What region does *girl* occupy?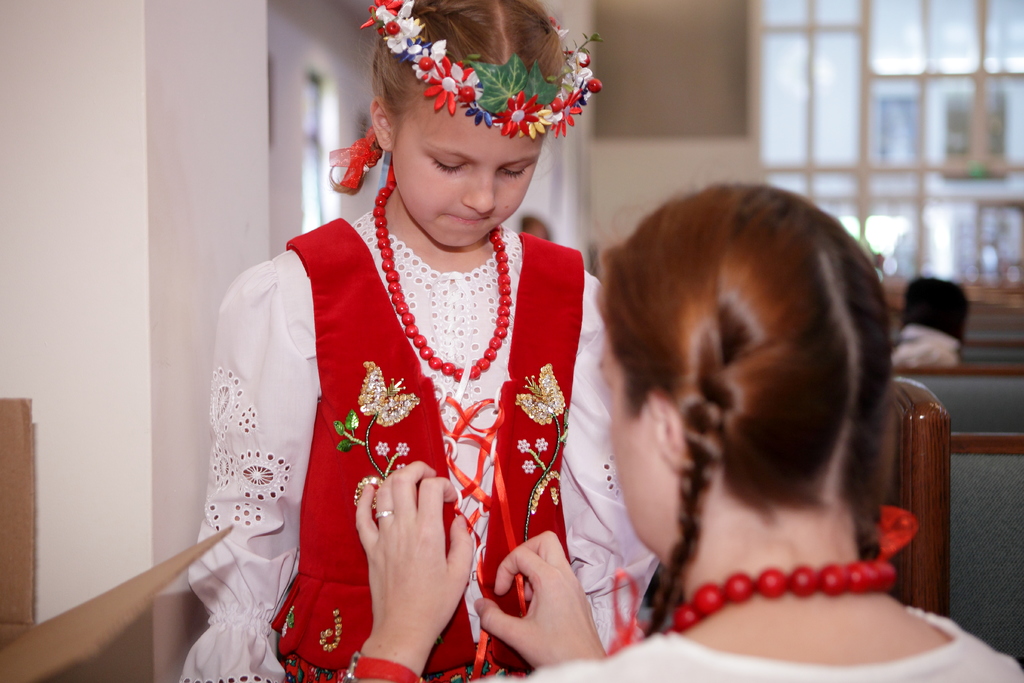
select_region(178, 0, 658, 682).
